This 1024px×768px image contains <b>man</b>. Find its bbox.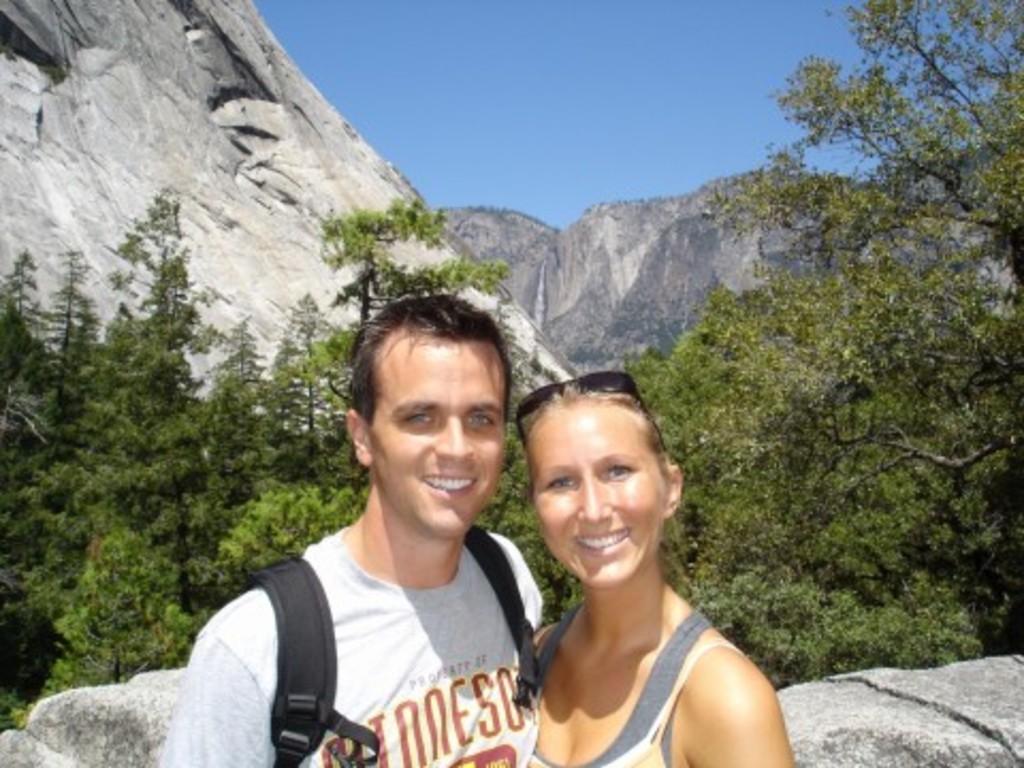
<bbox>156, 292, 544, 766</bbox>.
